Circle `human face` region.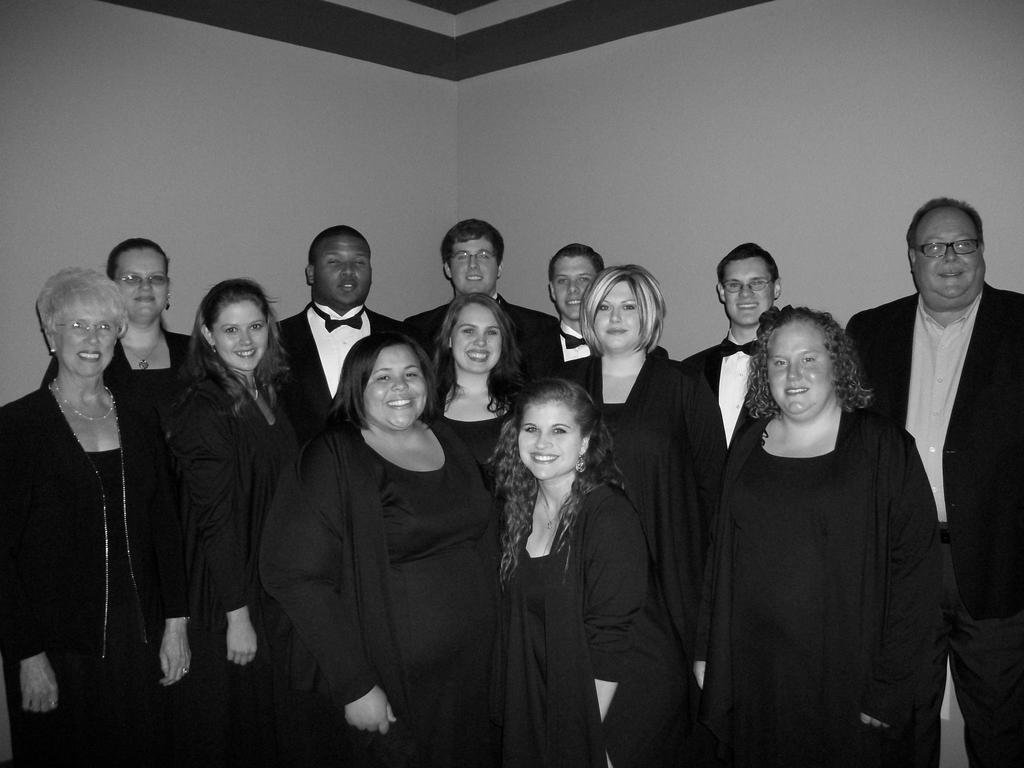
Region: bbox=[449, 299, 506, 371].
